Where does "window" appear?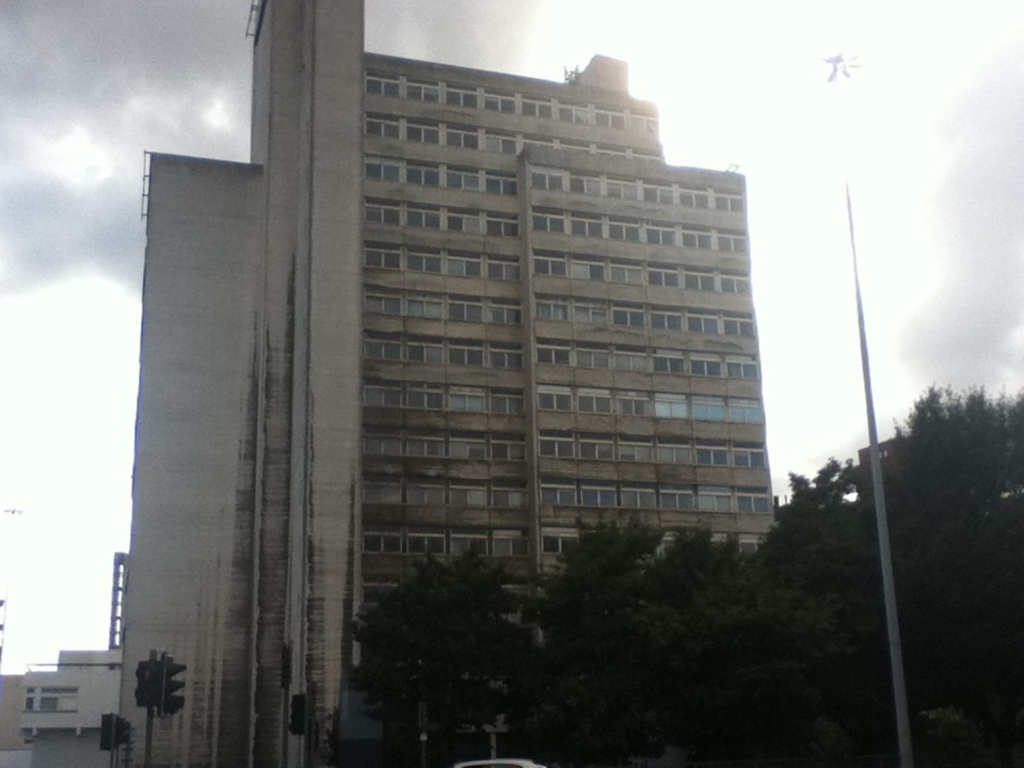
Appears at [718,276,750,294].
